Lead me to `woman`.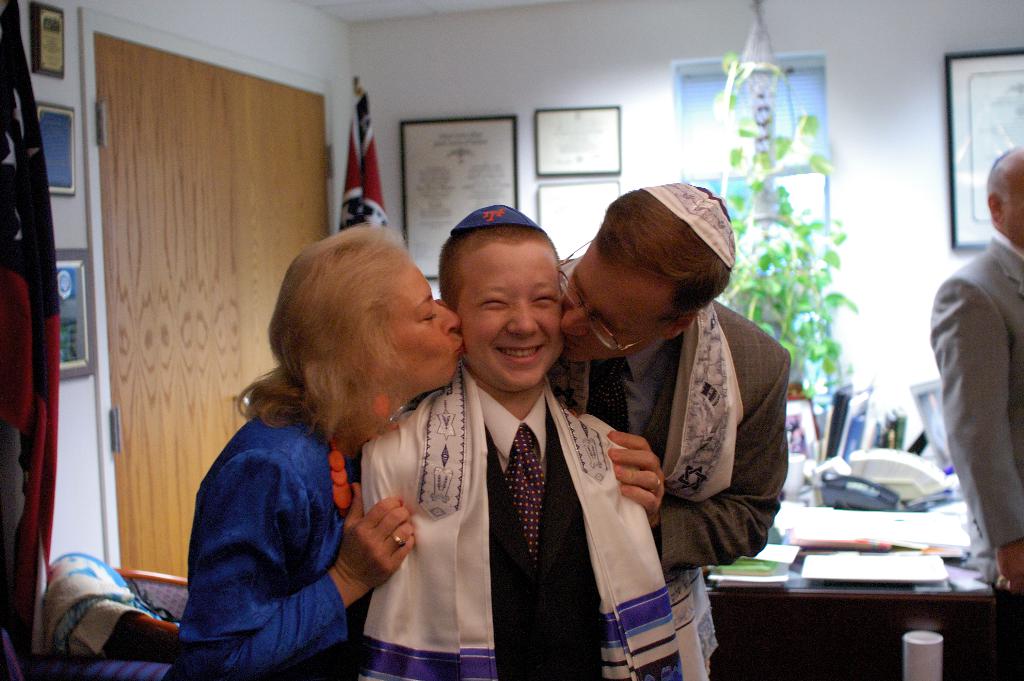
Lead to bbox=[170, 220, 452, 680].
